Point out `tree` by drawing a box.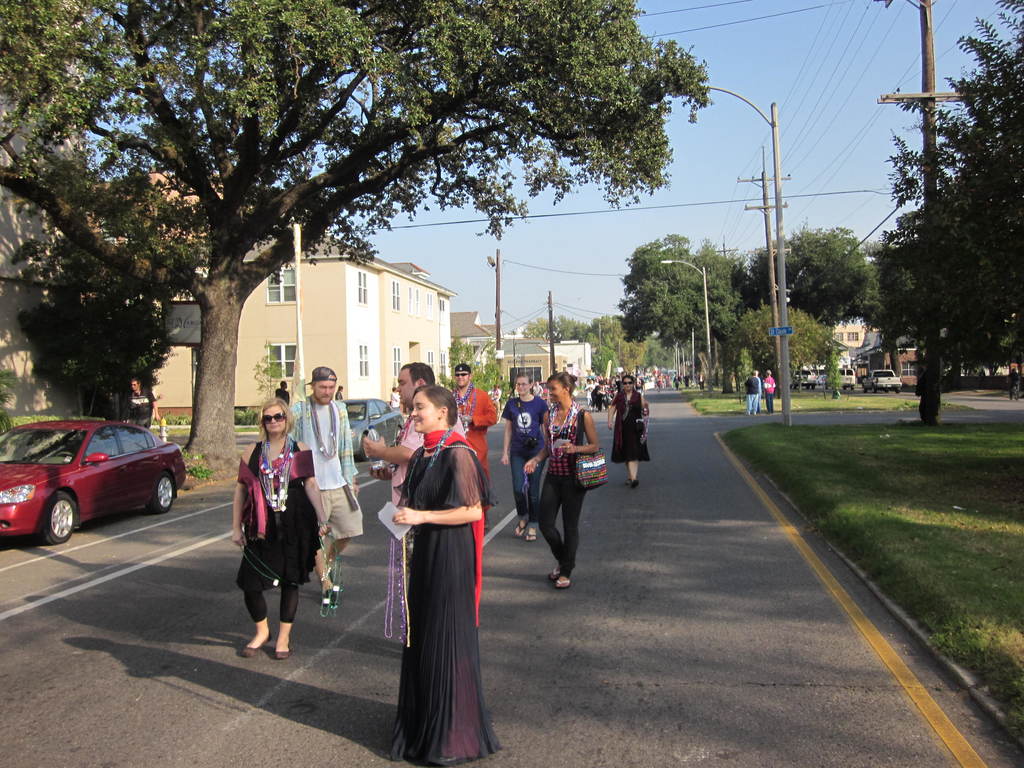
[619,230,751,388].
